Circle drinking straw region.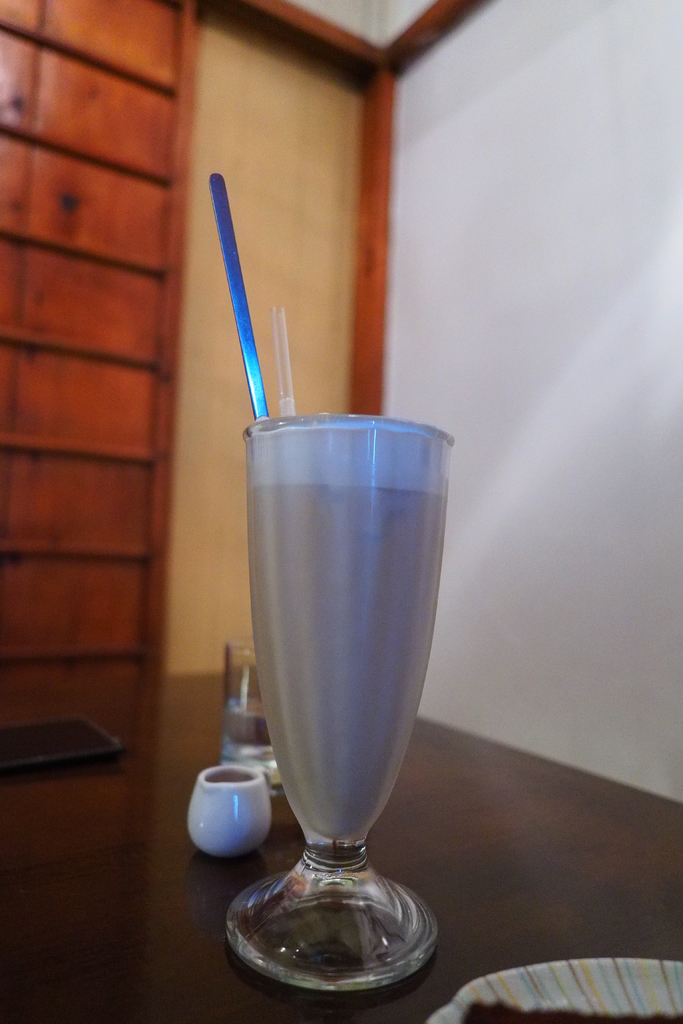
Region: detection(212, 174, 270, 424).
